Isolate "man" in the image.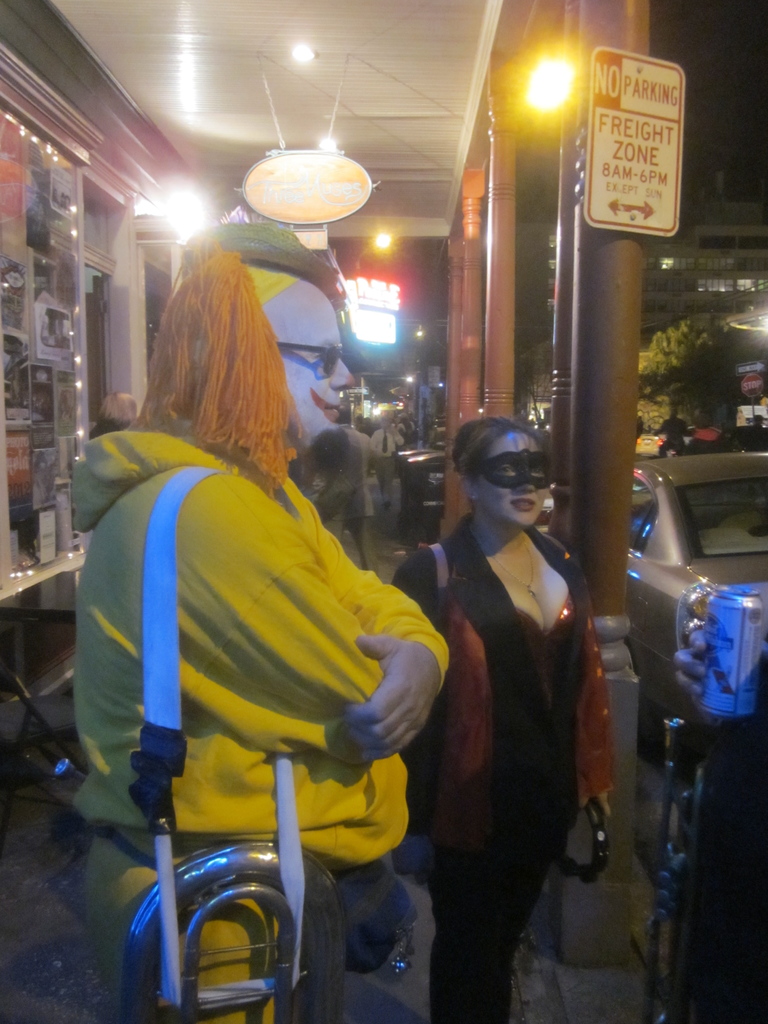
Isolated region: (395, 383, 625, 1023).
